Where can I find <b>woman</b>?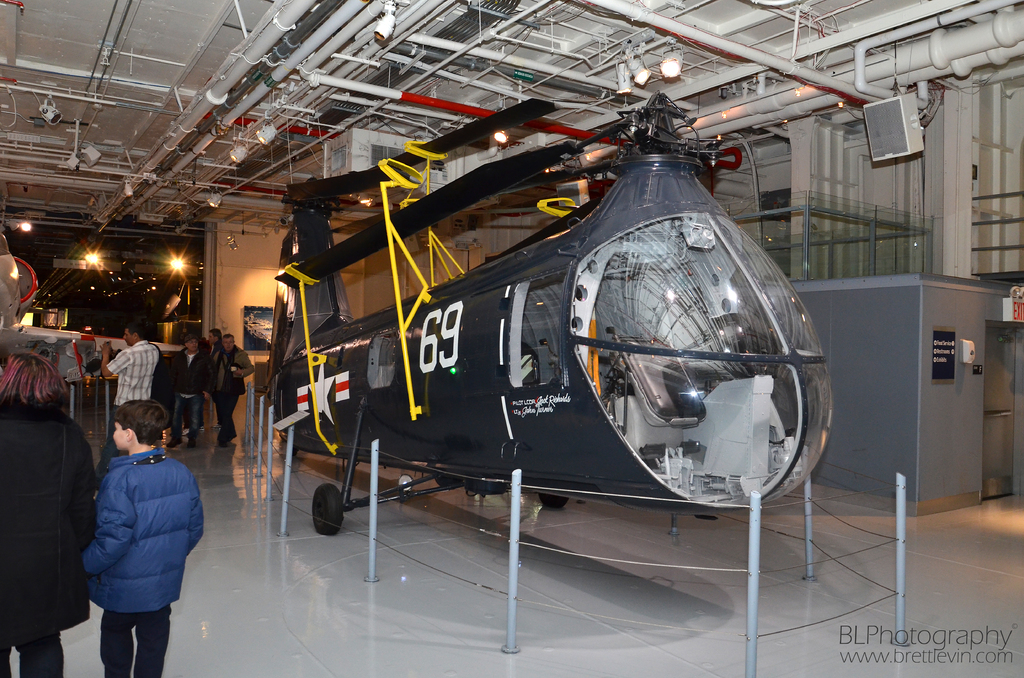
You can find it at l=8, t=357, r=85, b=675.
